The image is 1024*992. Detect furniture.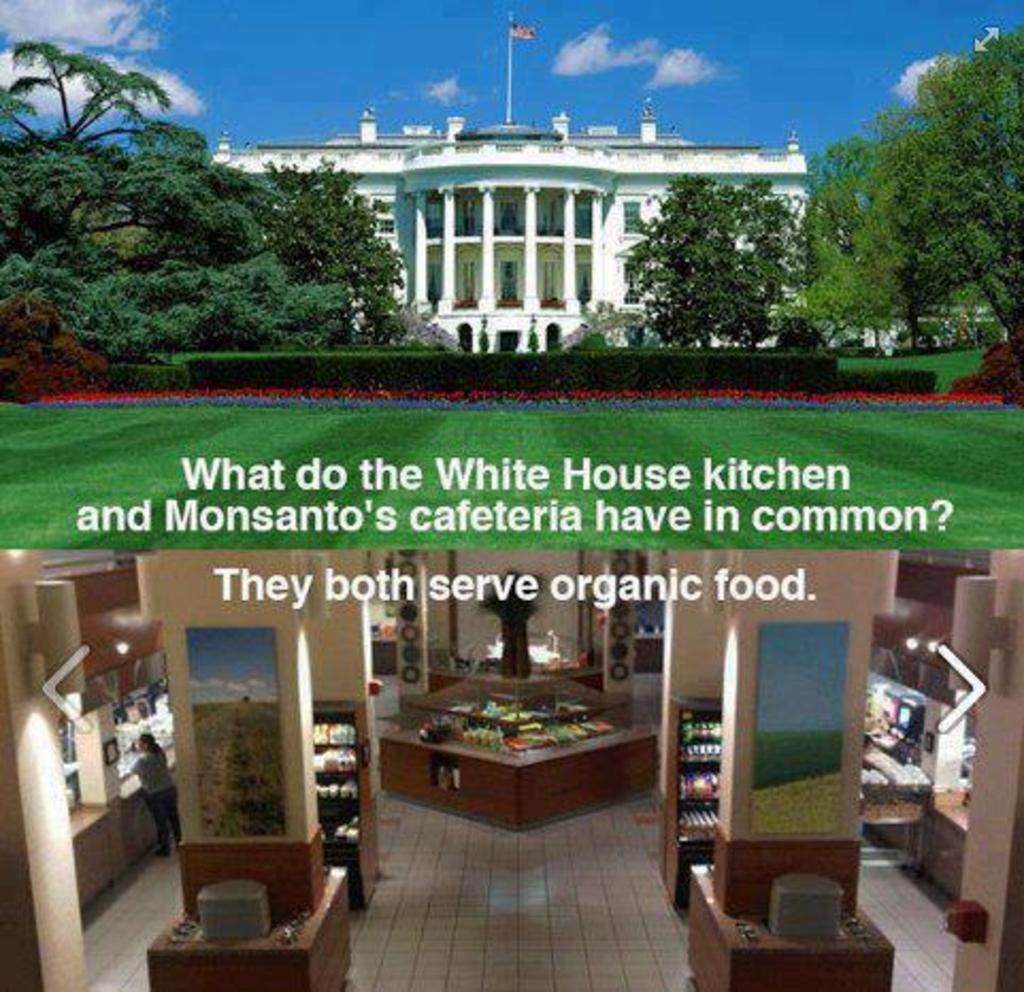
Detection: x1=375 y1=671 x2=656 y2=828.
